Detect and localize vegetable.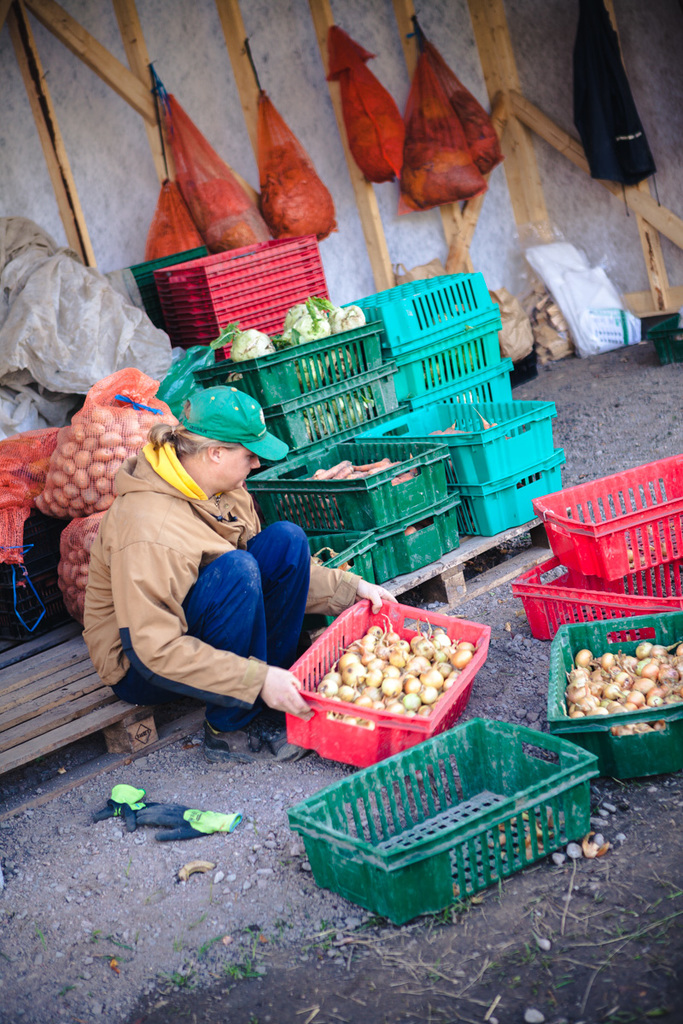
Localized at locate(283, 304, 330, 345).
